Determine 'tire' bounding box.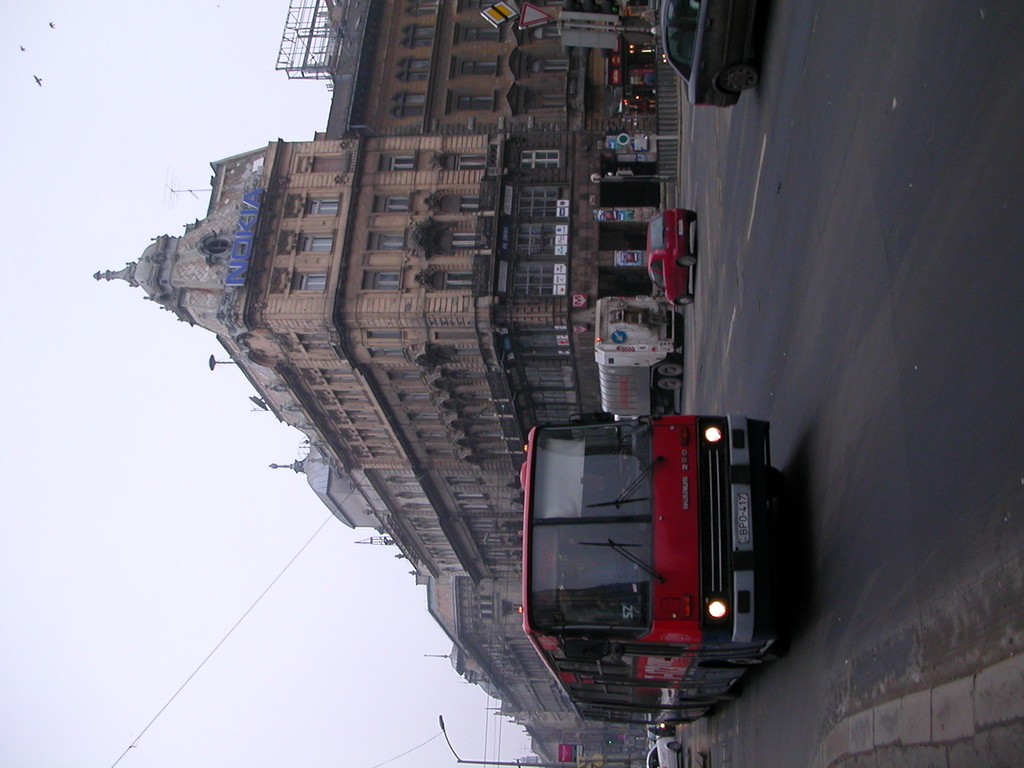
Determined: box(717, 61, 765, 95).
